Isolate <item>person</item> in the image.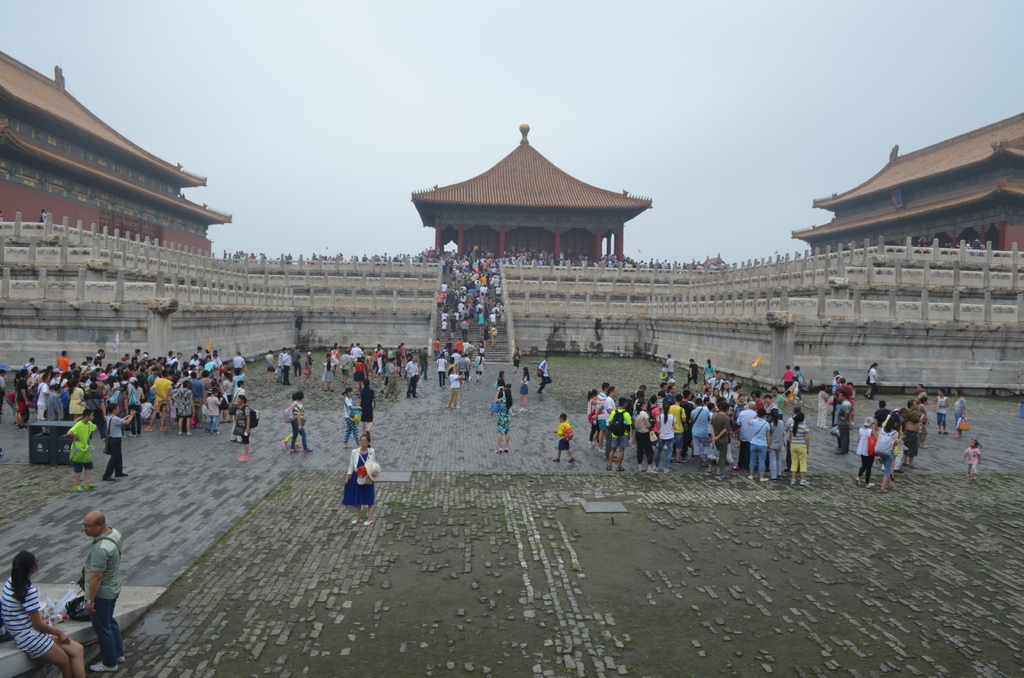
Isolated region: bbox=[101, 401, 134, 483].
